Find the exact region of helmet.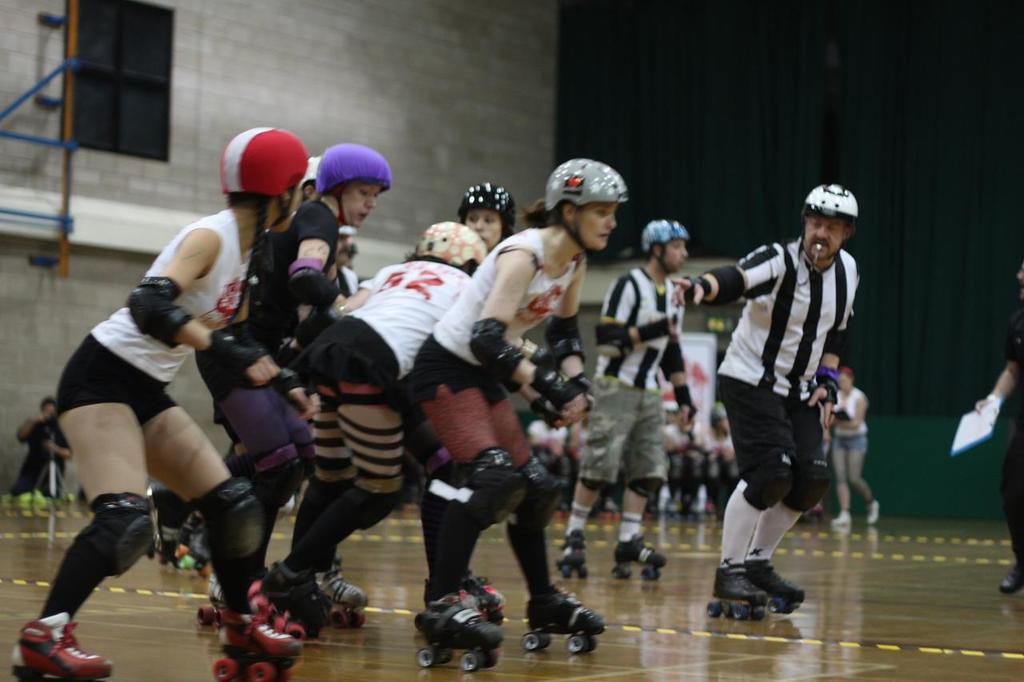
Exact region: 314,141,393,224.
